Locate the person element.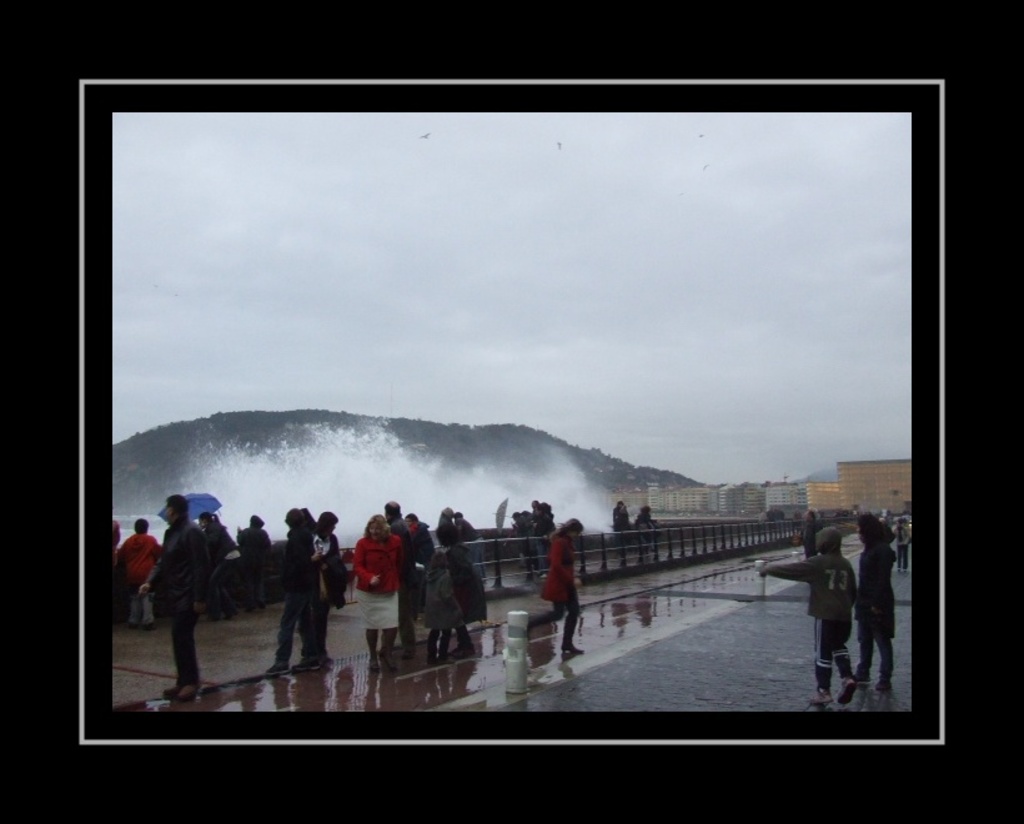
Element bbox: l=281, t=509, r=333, b=665.
